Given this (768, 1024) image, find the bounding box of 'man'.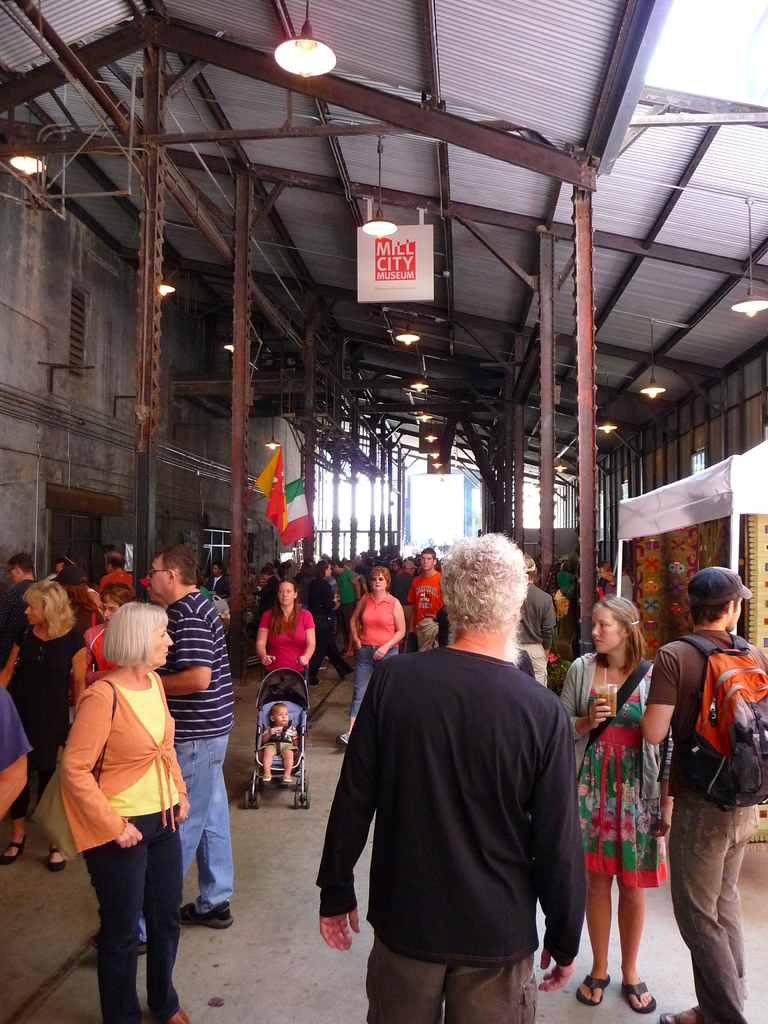
select_region(90, 541, 241, 960).
